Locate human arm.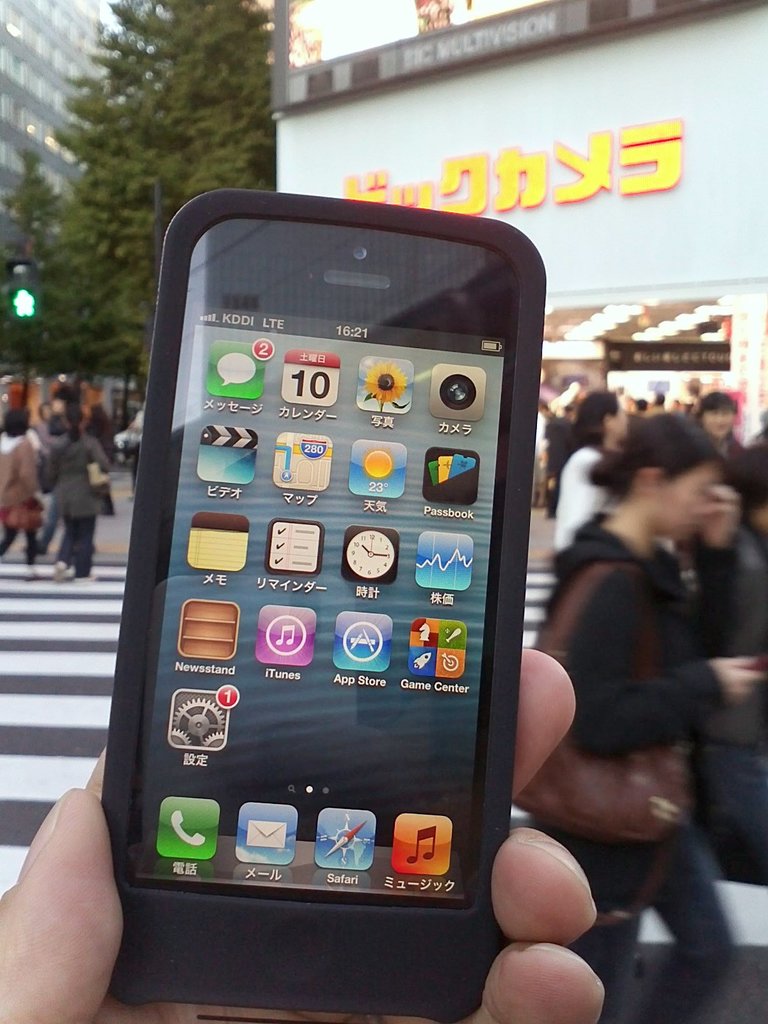
Bounding box: select_region(0, 645, 610, 1023).
